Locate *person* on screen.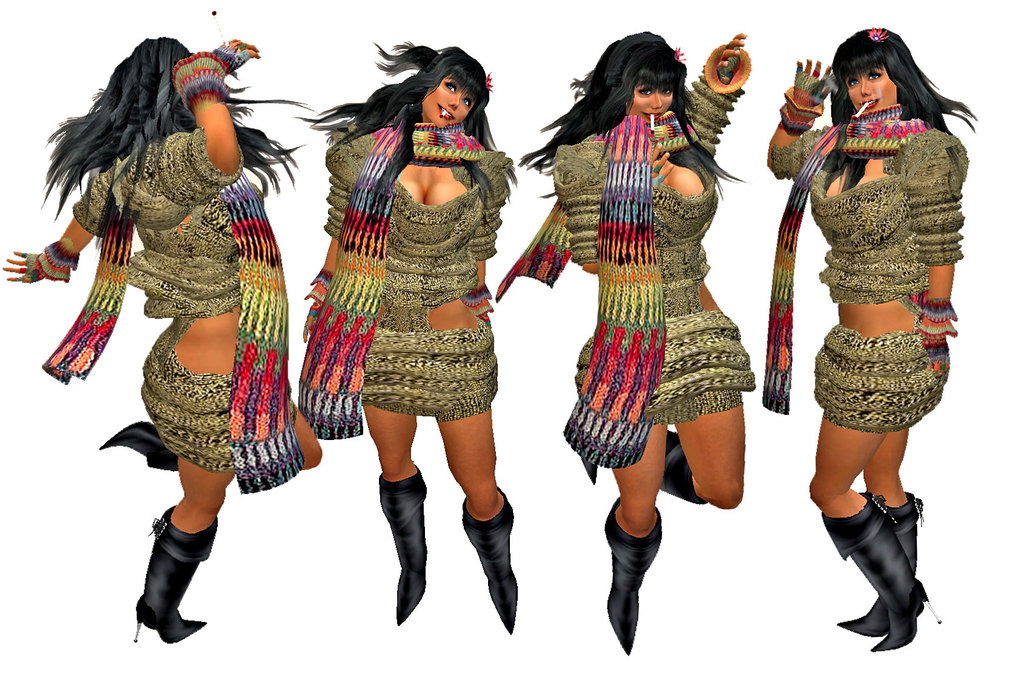
On screen at BBox(762, 24, 974, 654).
